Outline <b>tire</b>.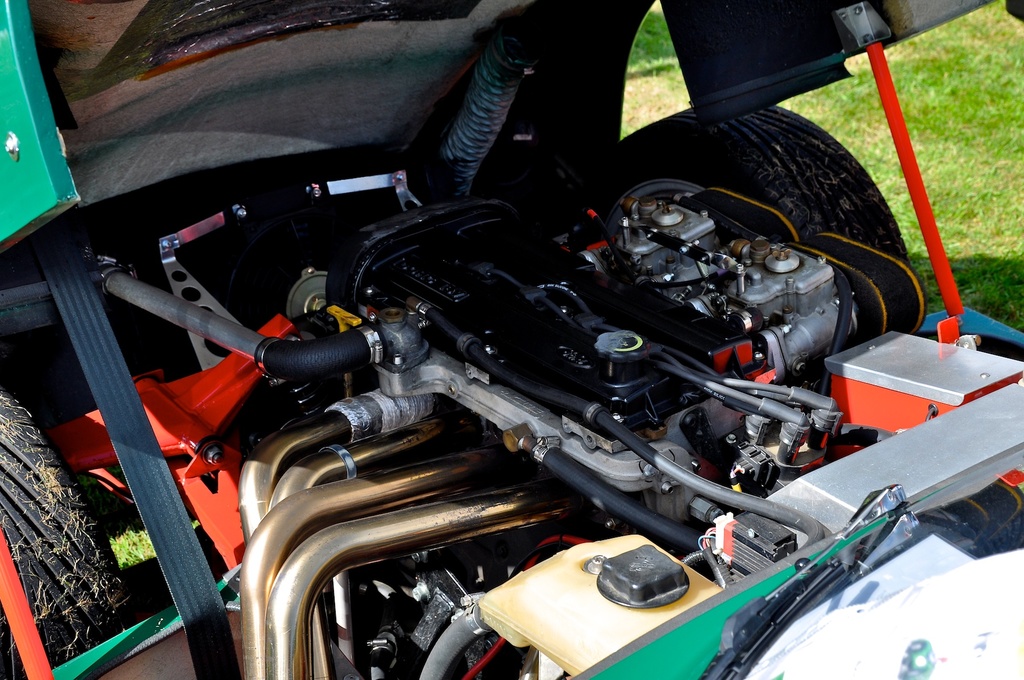
Outline: 625,105,927,331.
